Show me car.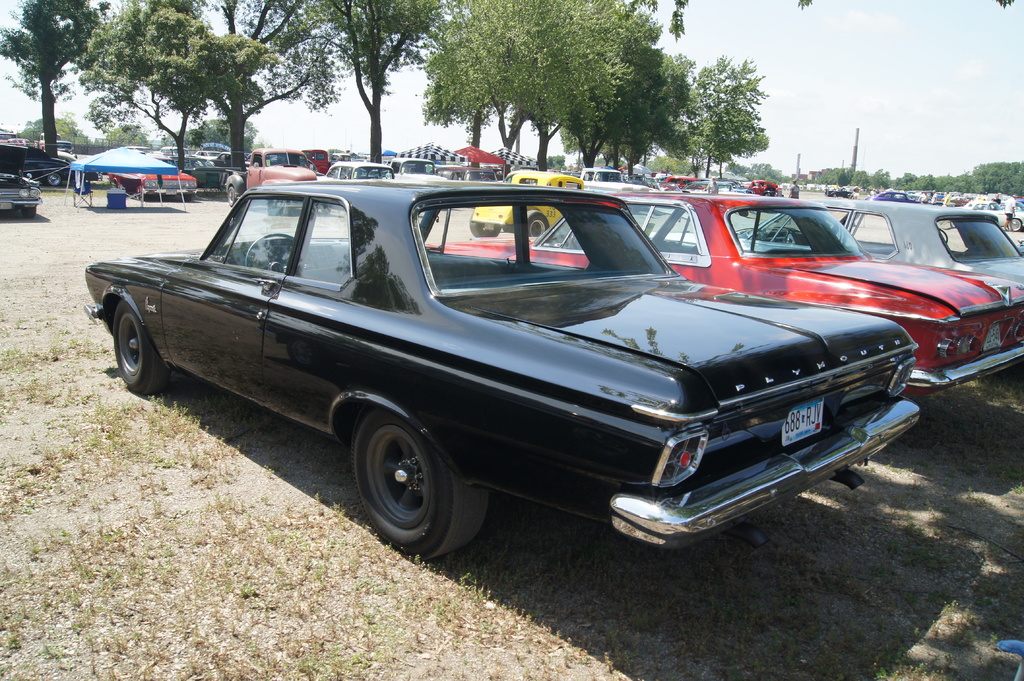
car is here: Rect(0, 143, 42, 220).
